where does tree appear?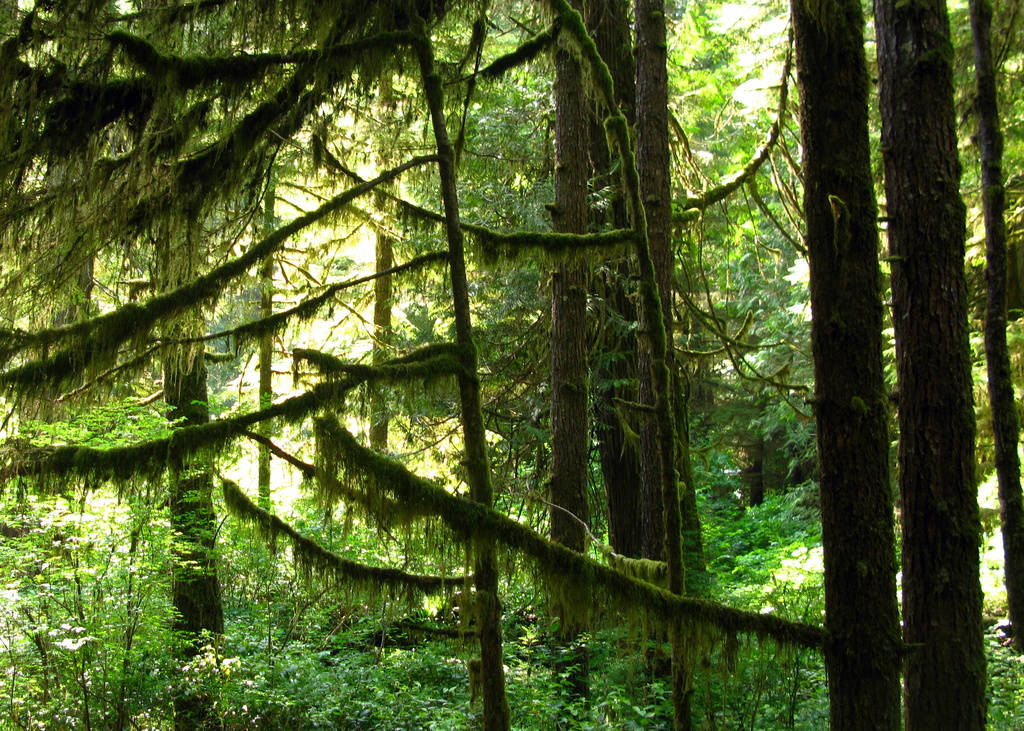
Appears at (x1=309, y1=0, x2=905, y2=730).
